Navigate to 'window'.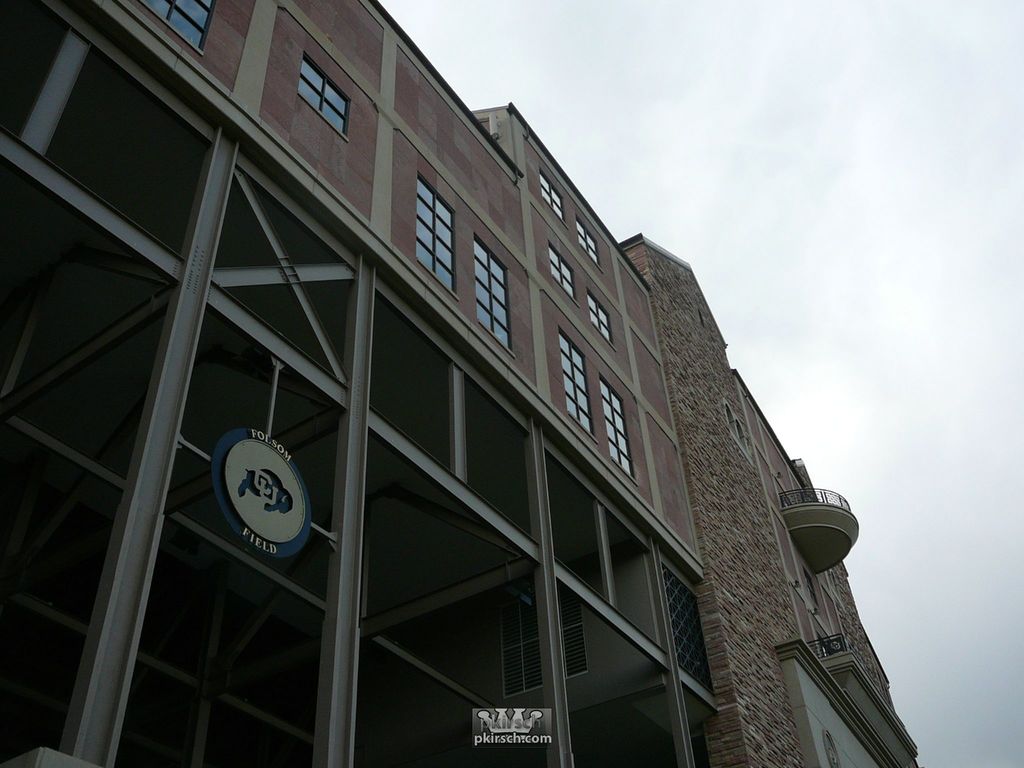
Navigation target: x1=577, y1=214, x2=599, y2=262.
